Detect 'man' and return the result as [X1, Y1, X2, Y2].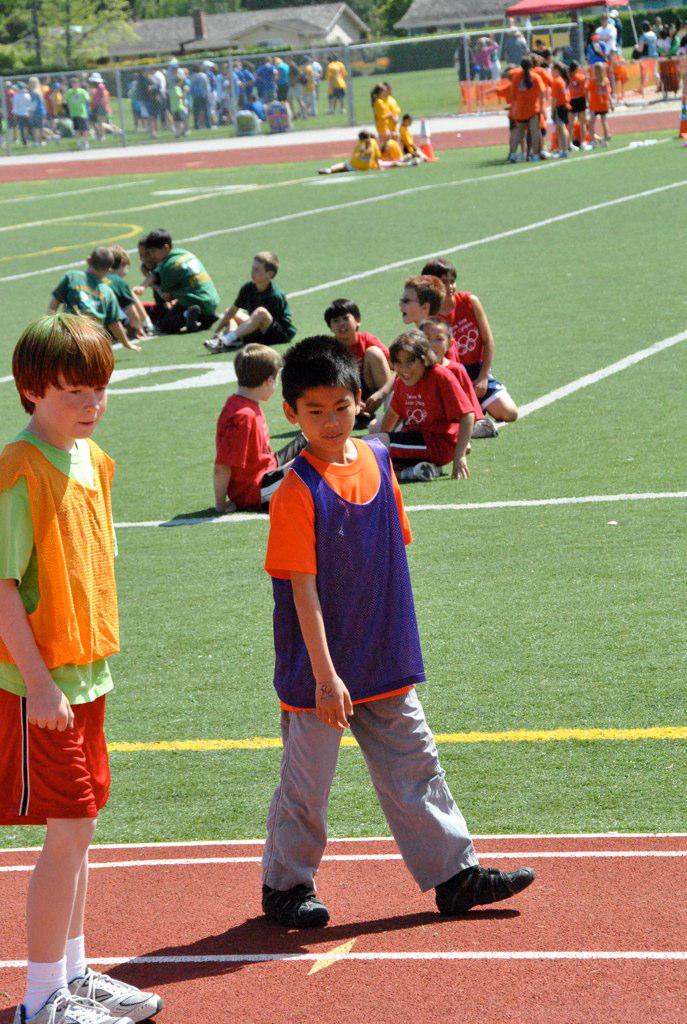
[28, 75, 44, 135].
